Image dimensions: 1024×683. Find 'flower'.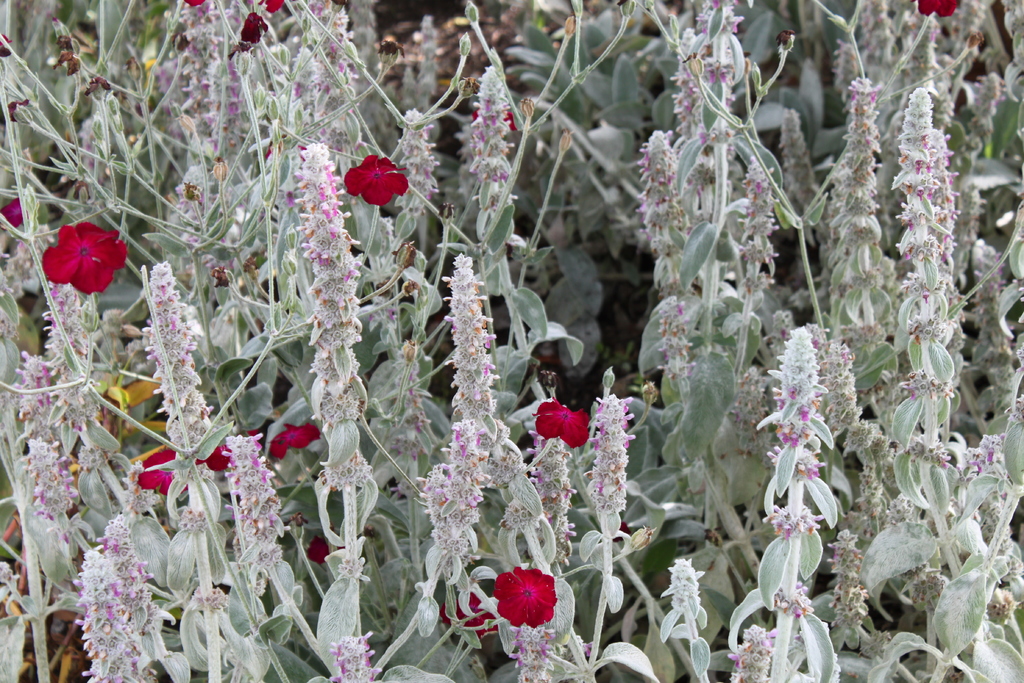
region(344, 155, 411, 206).
